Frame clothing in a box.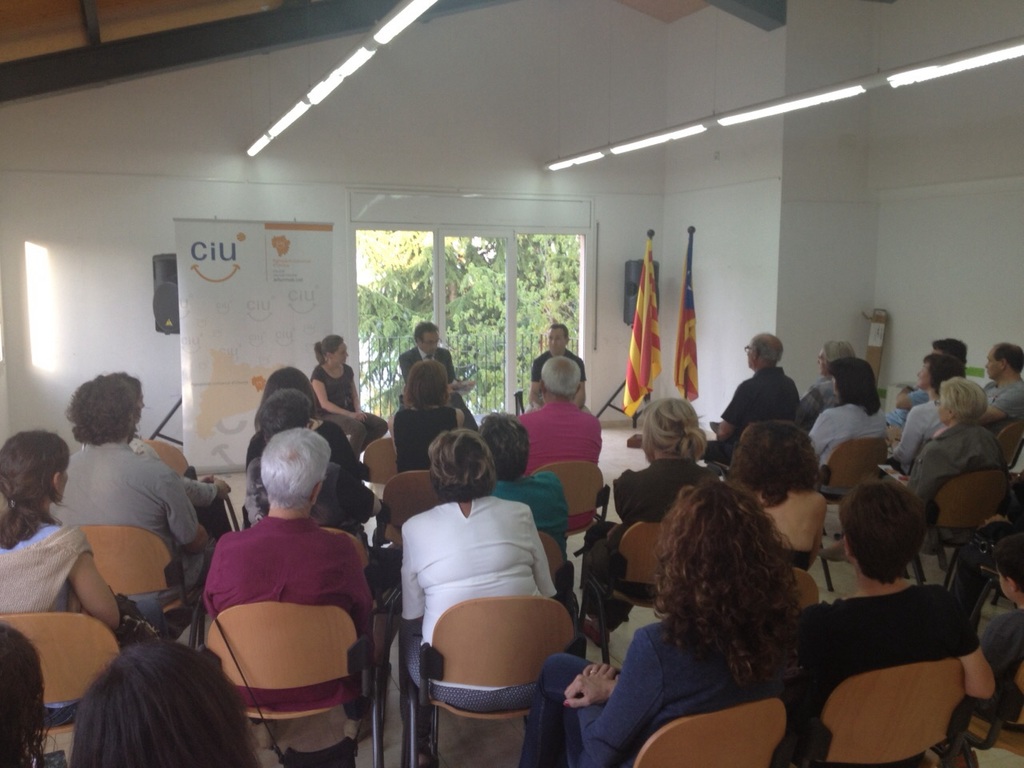
58, 426, 211, 612.
